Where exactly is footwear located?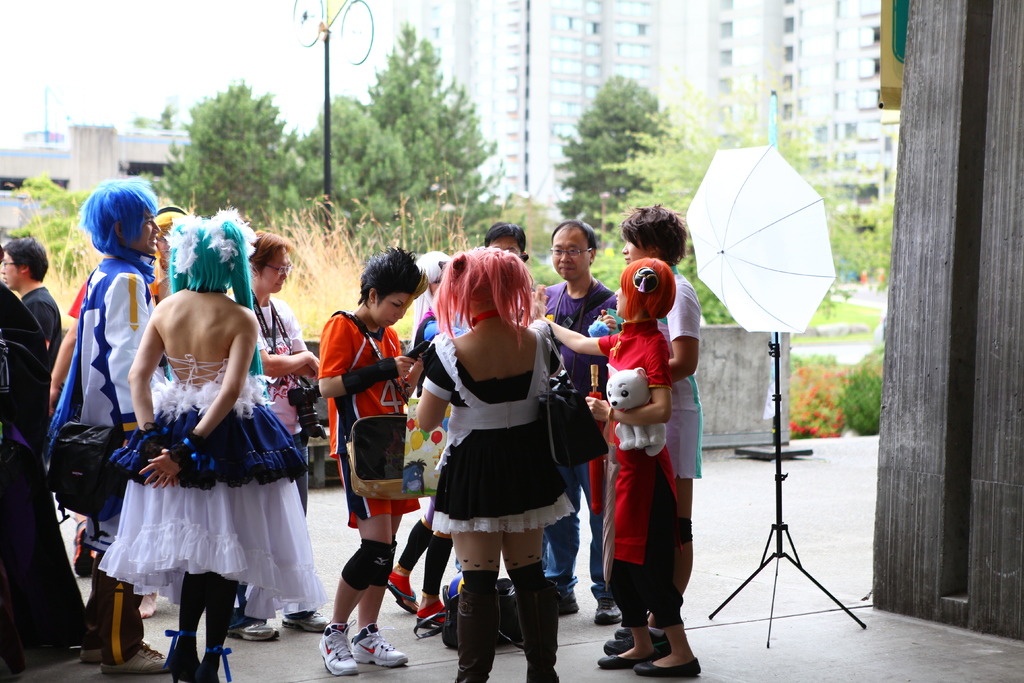
Its bounding box is bbox=(74, 523, 97, 575).
